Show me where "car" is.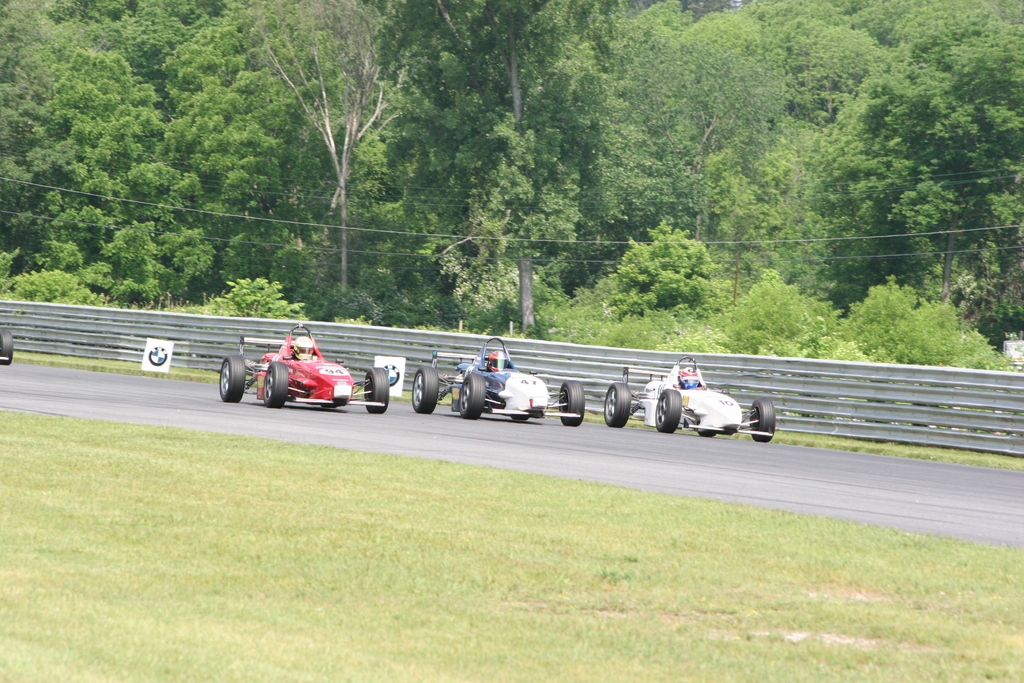
"car" is at left=411, top=336, right=584, bottom=427.
